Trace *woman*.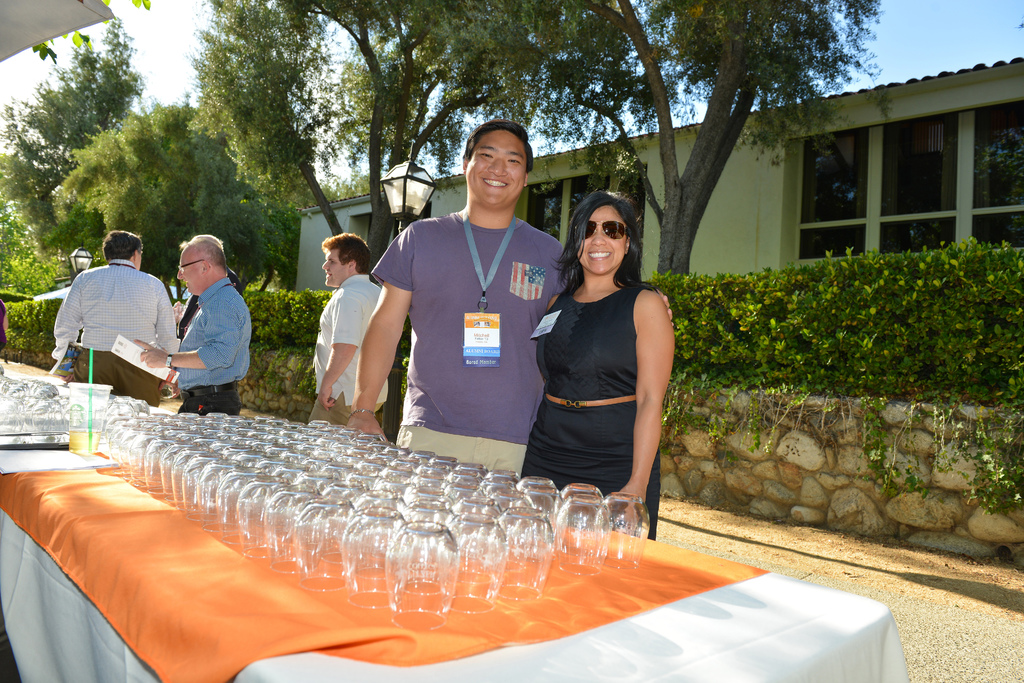
Traced to select_region(0, 299, 7, 353).
